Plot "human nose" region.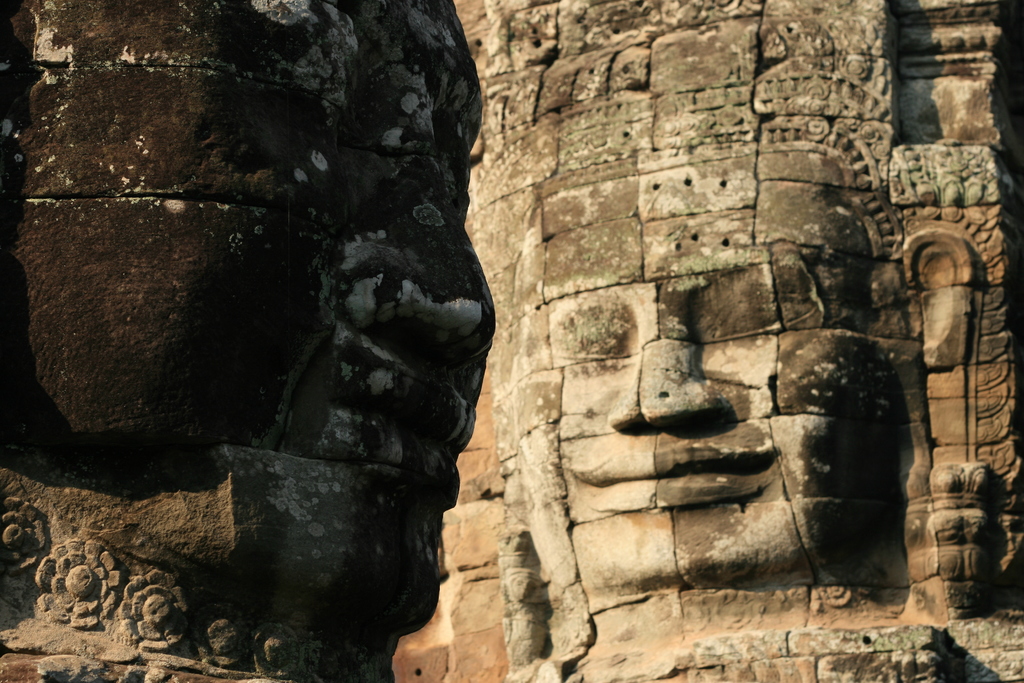
Plotted at region(606, 317, 721, 431).
